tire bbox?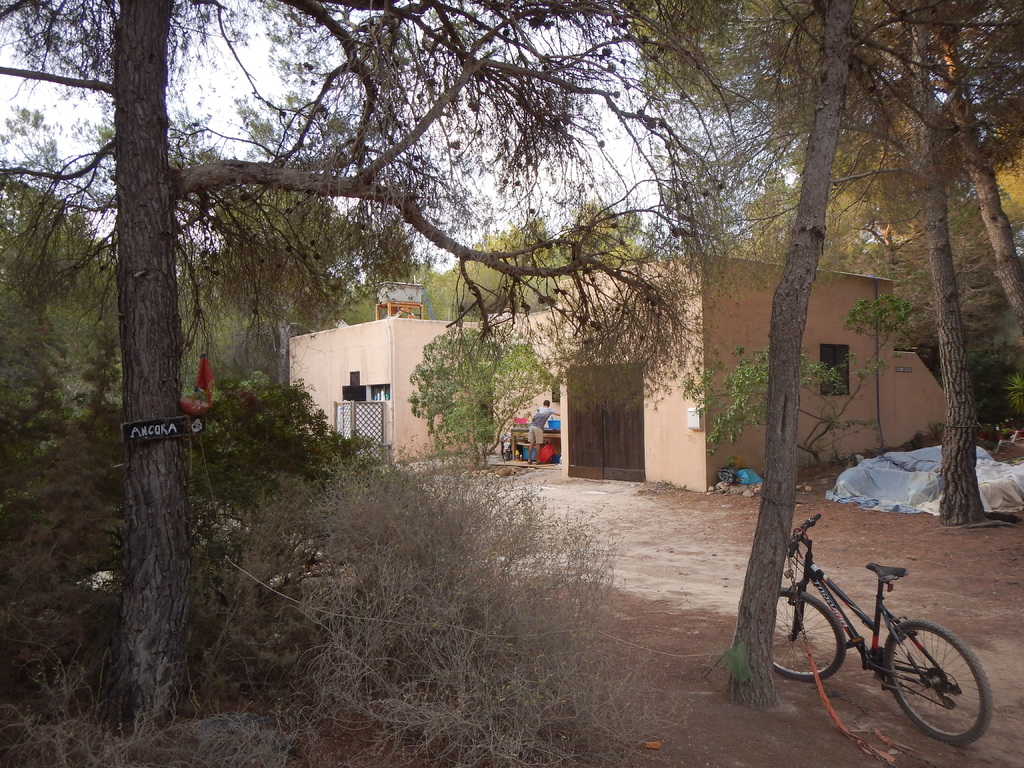
771 587 846 681
